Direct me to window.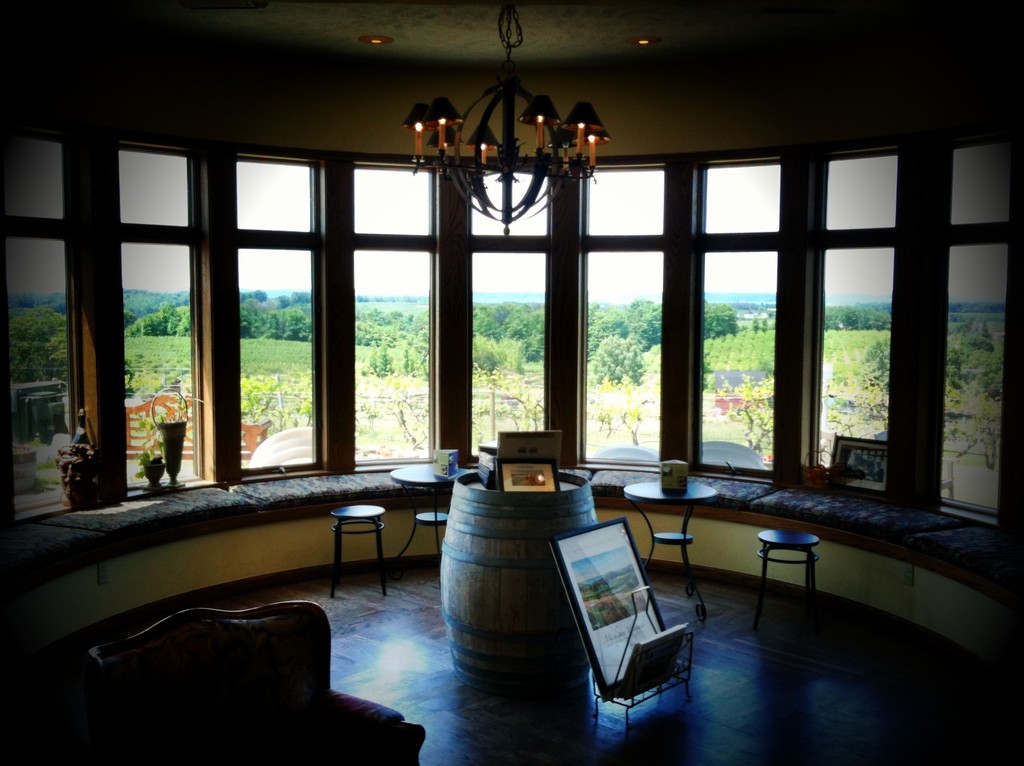
Direction: bbox=[929, 127, 1014, 522].
